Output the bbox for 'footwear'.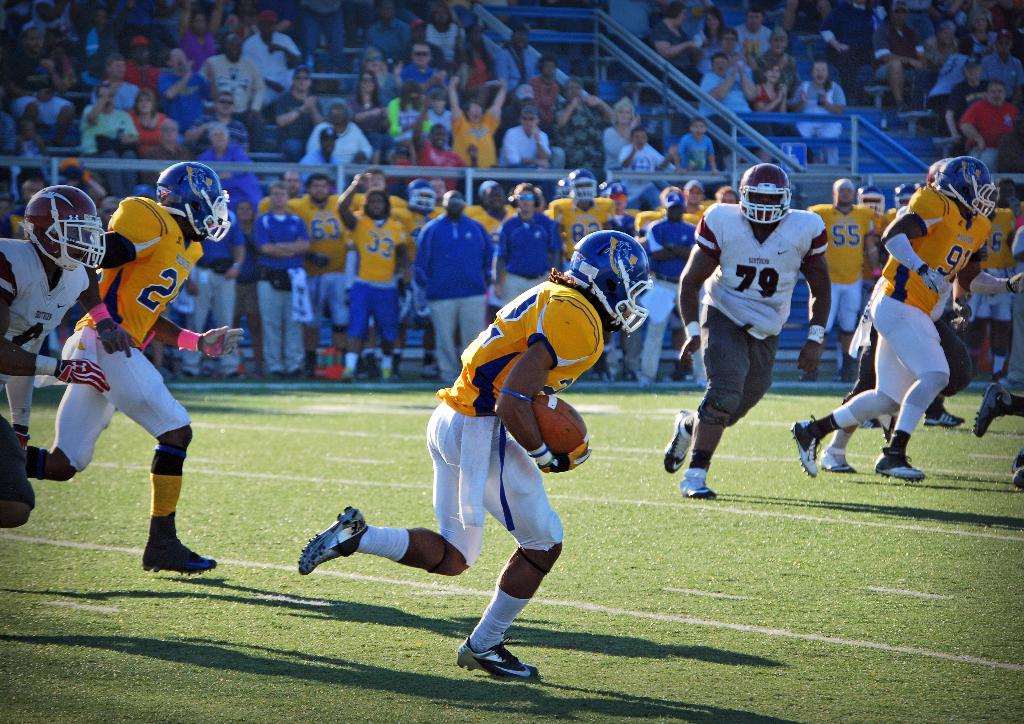
bbox=[300, 508, 372, 577].
